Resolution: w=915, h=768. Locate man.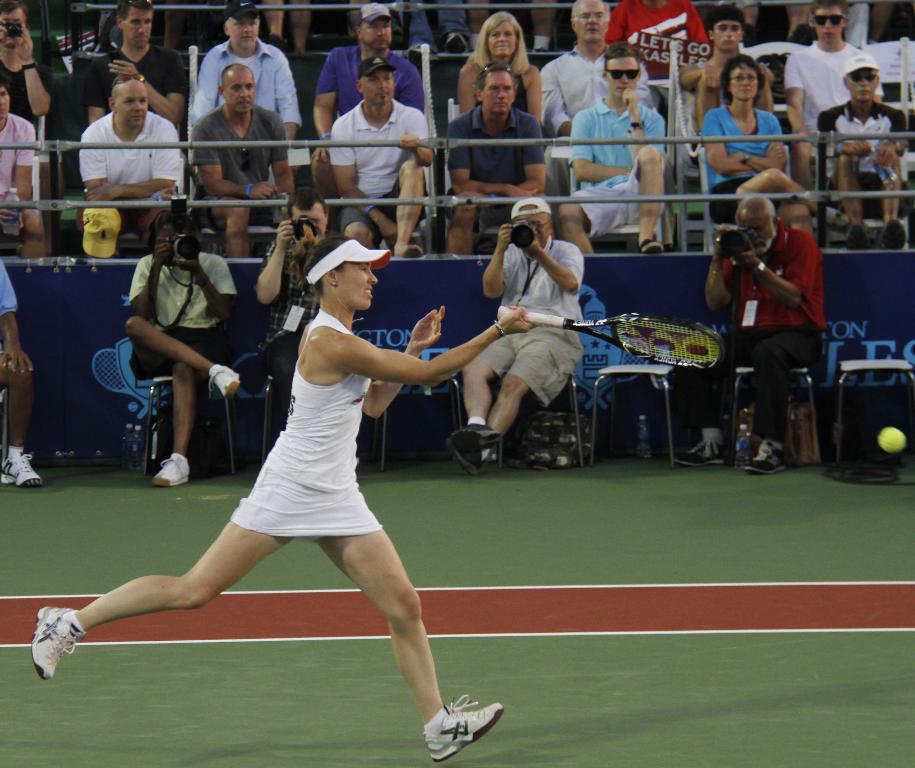
rect(824, 59, 905, 241).
